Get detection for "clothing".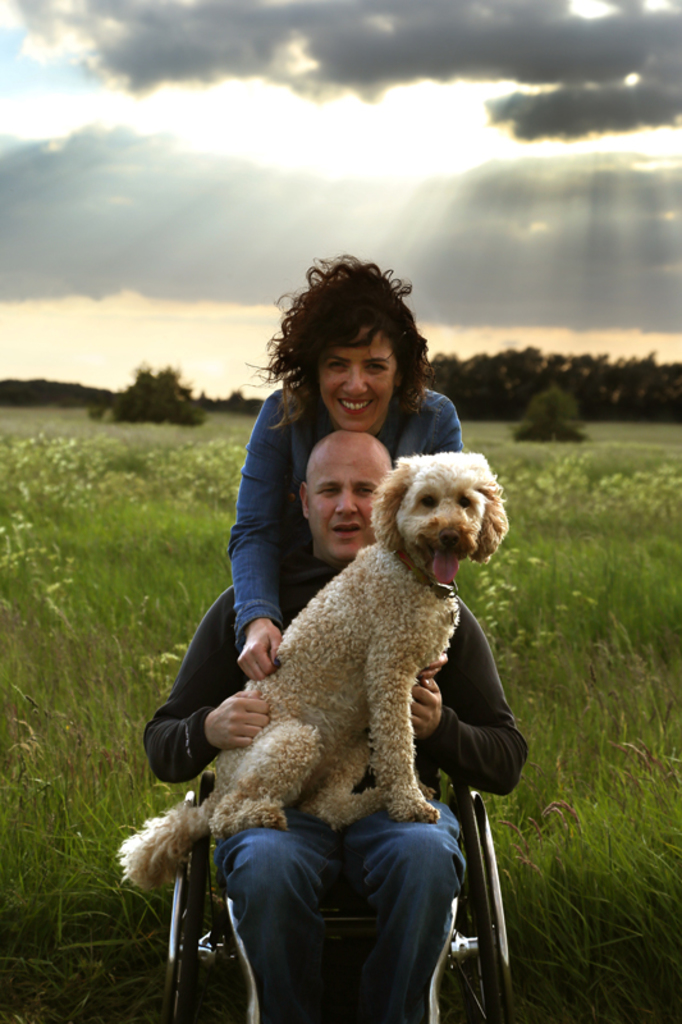
Detection: [x1=225, y1=384, x2=467, y2=644].
